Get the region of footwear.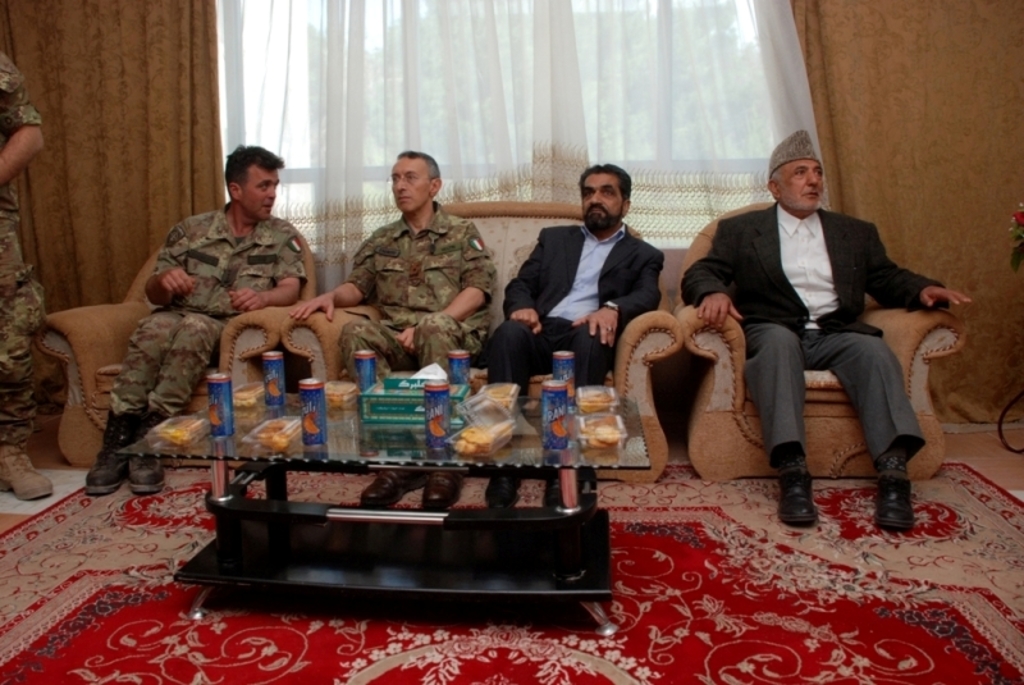
127/451/168/497.
